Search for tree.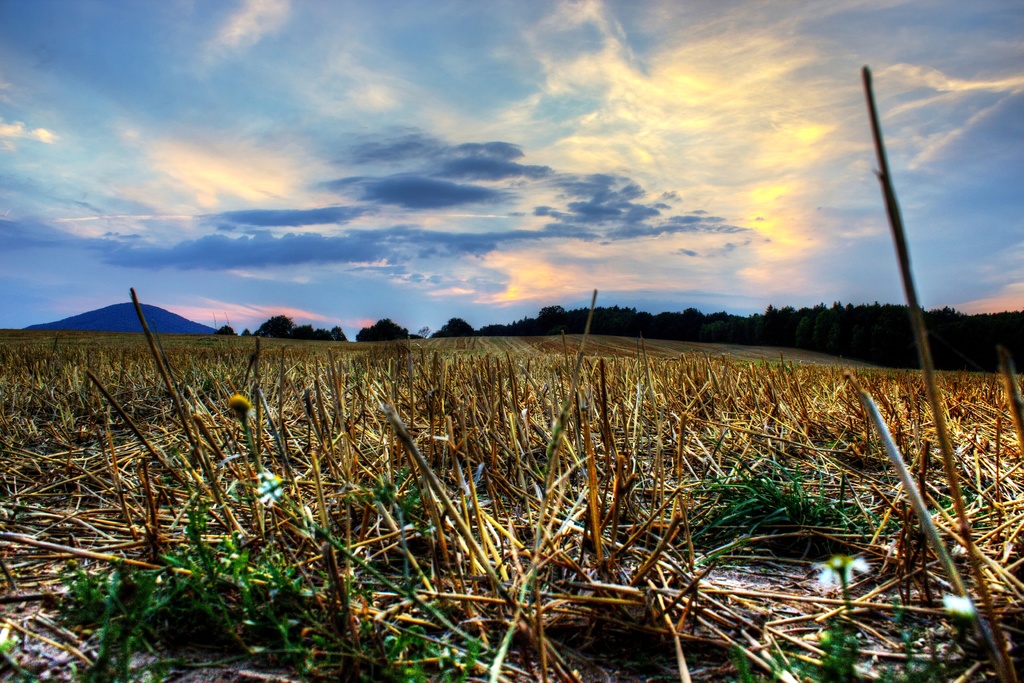
Found at BBox(434, 318, 475, 337).
